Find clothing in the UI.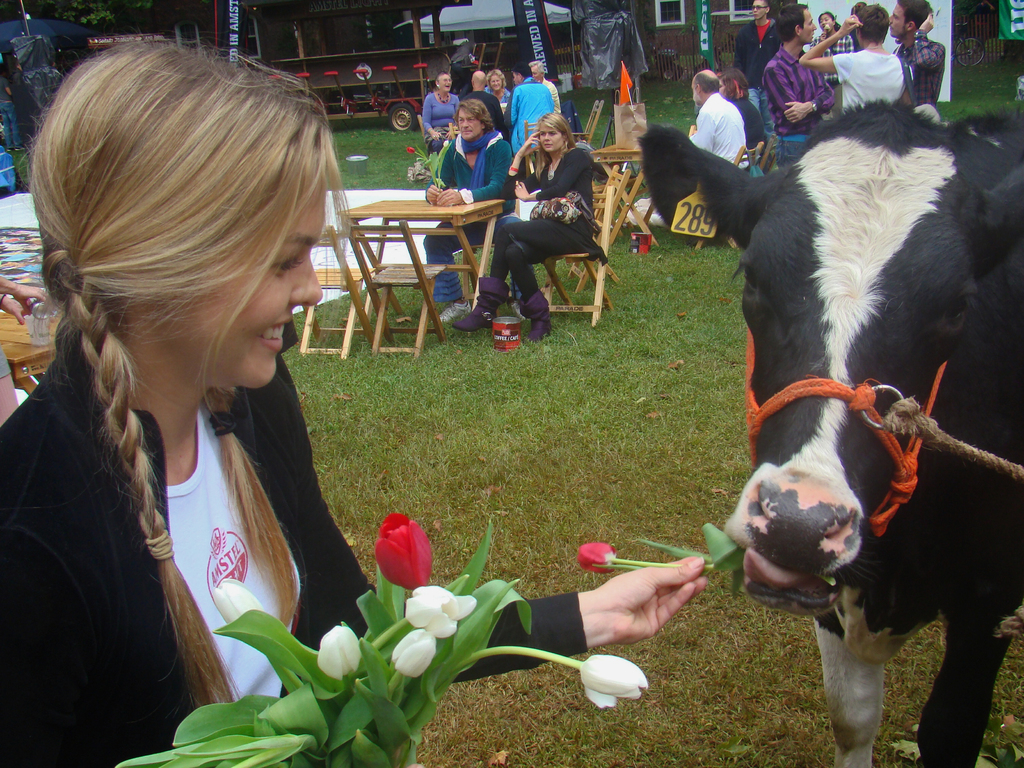
UI element at {"x1": 507, "y1": 77, "x2": 554, "y2": 157}.
